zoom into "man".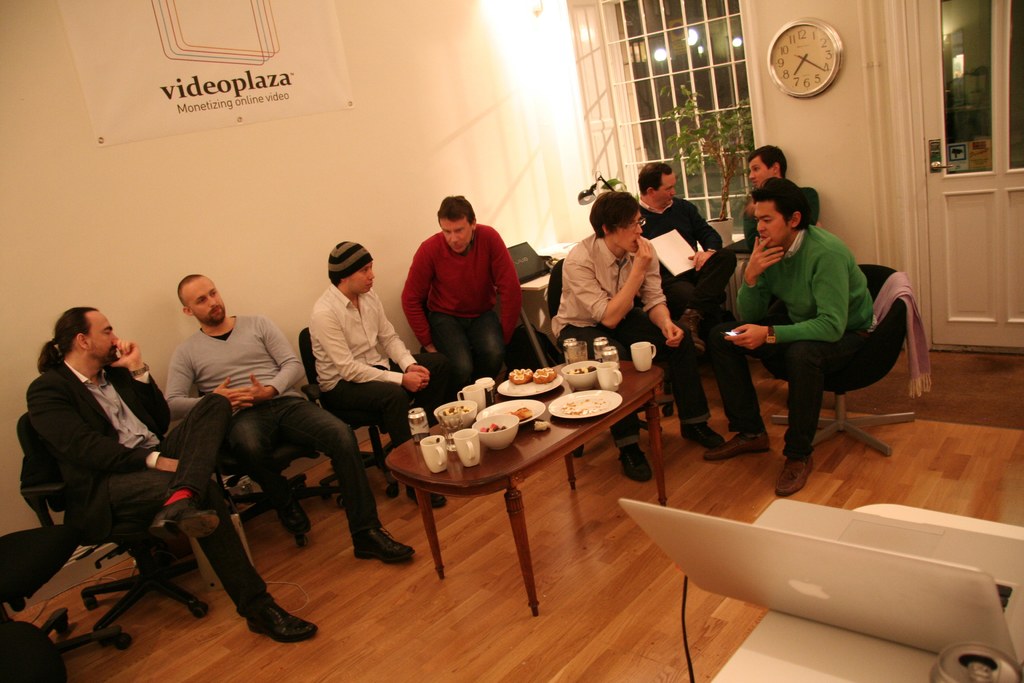
Zoom target: x1=165 y1=270 x2=415 y2=569.
